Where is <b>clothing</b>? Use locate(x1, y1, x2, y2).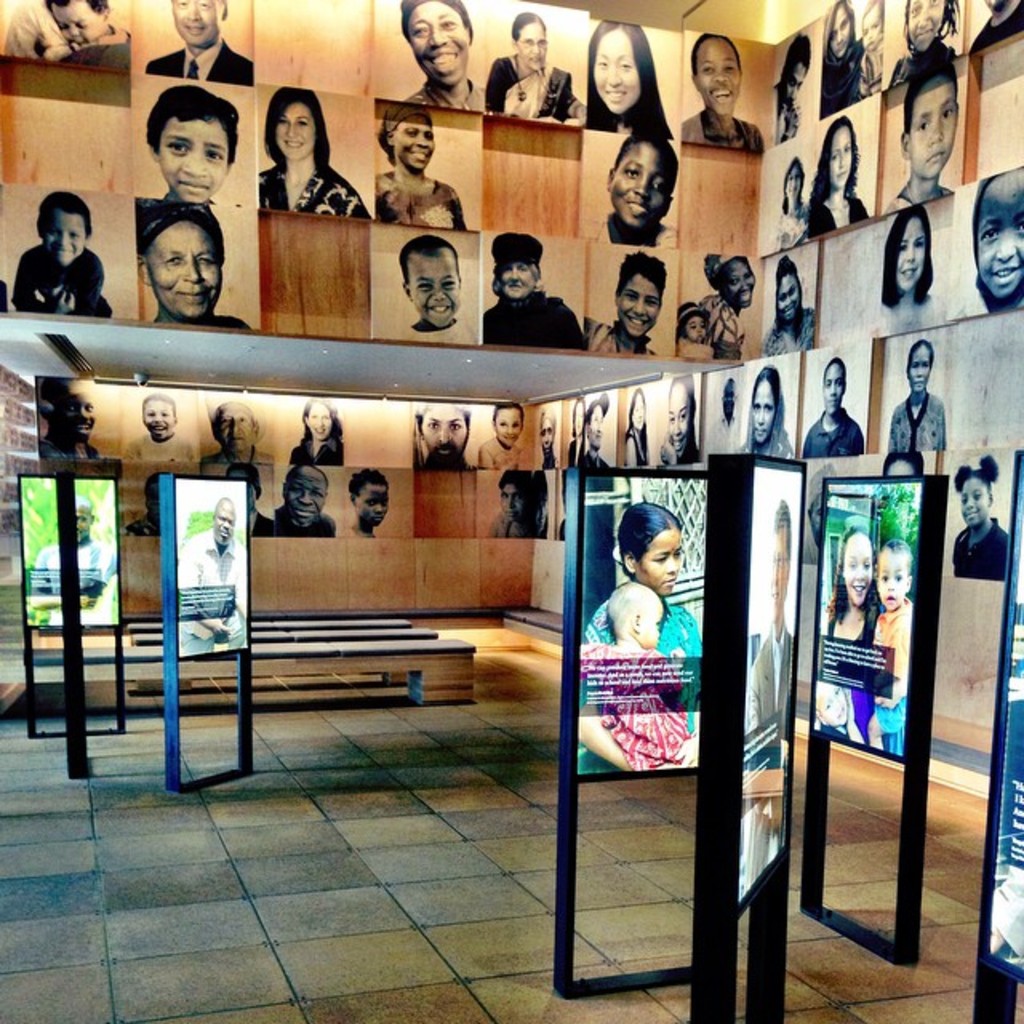
locate(797, 405, 862, 462).
